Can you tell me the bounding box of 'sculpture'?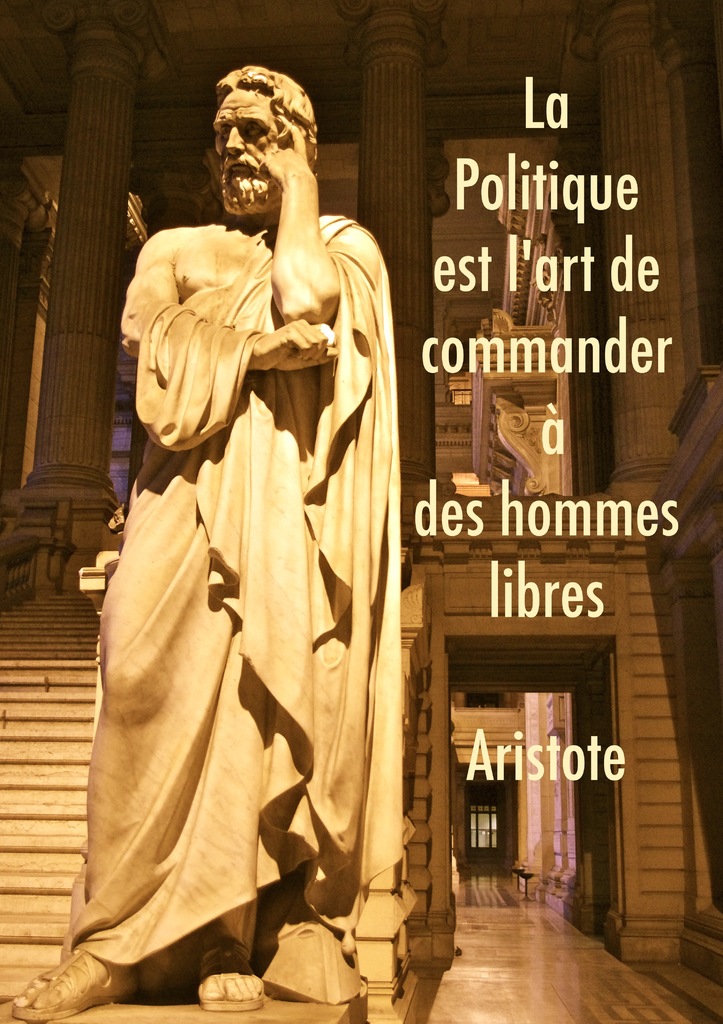
(left=72, top=82, right=438, bottom=1009).
